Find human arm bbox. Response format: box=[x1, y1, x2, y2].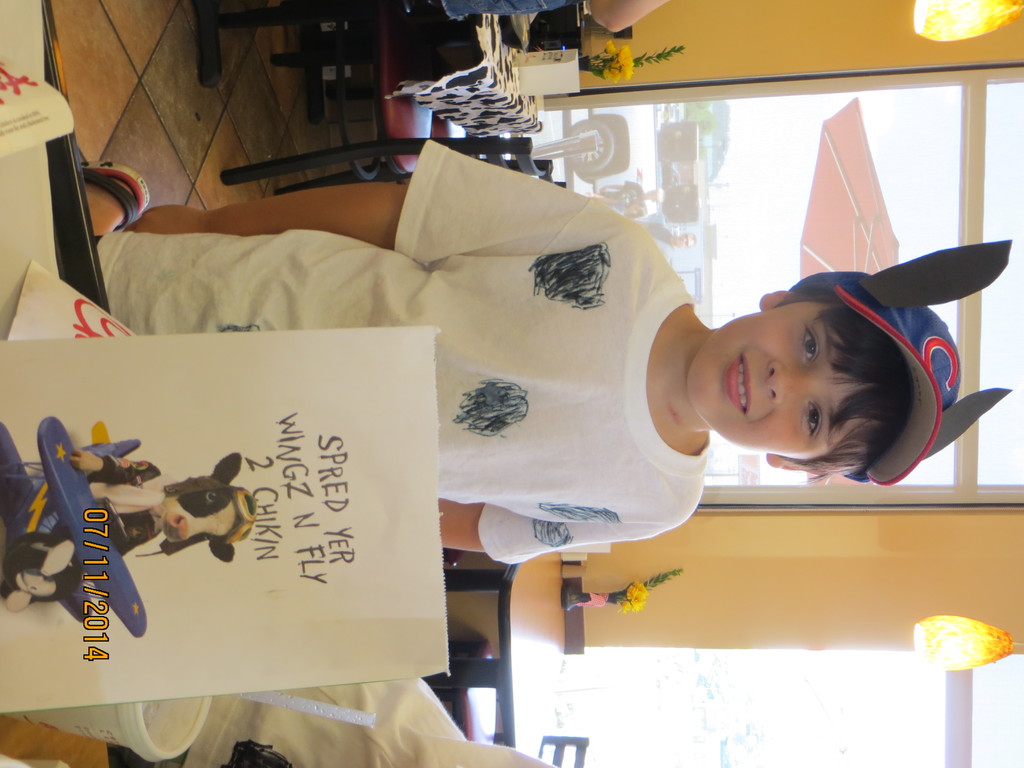
box=[599, 177, 643, 191].
